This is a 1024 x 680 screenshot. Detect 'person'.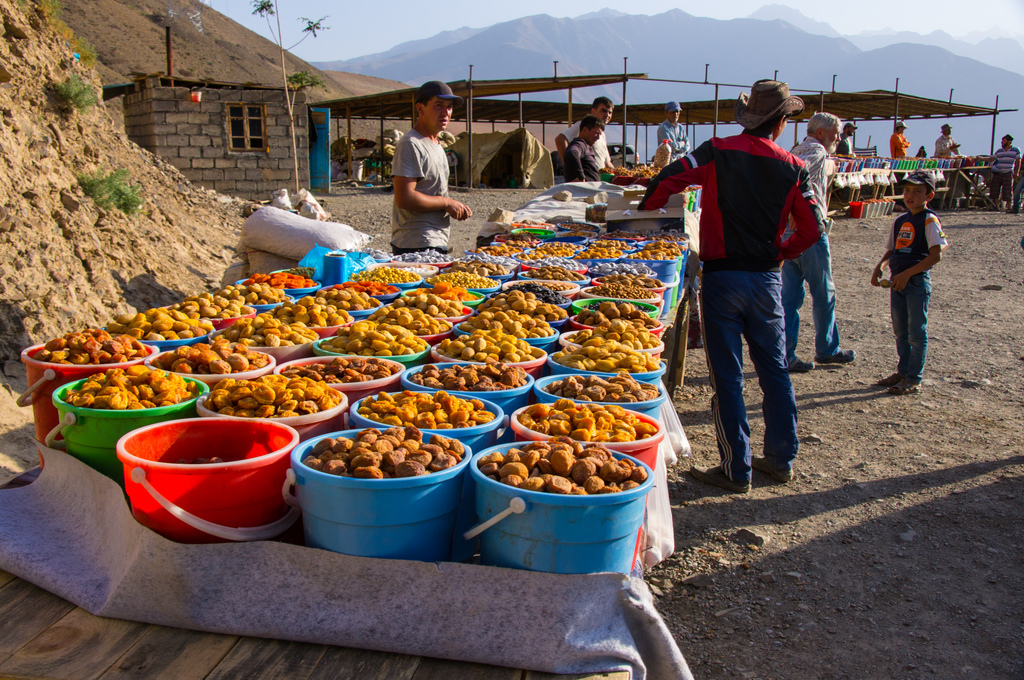
840, 120, 850, 166.
